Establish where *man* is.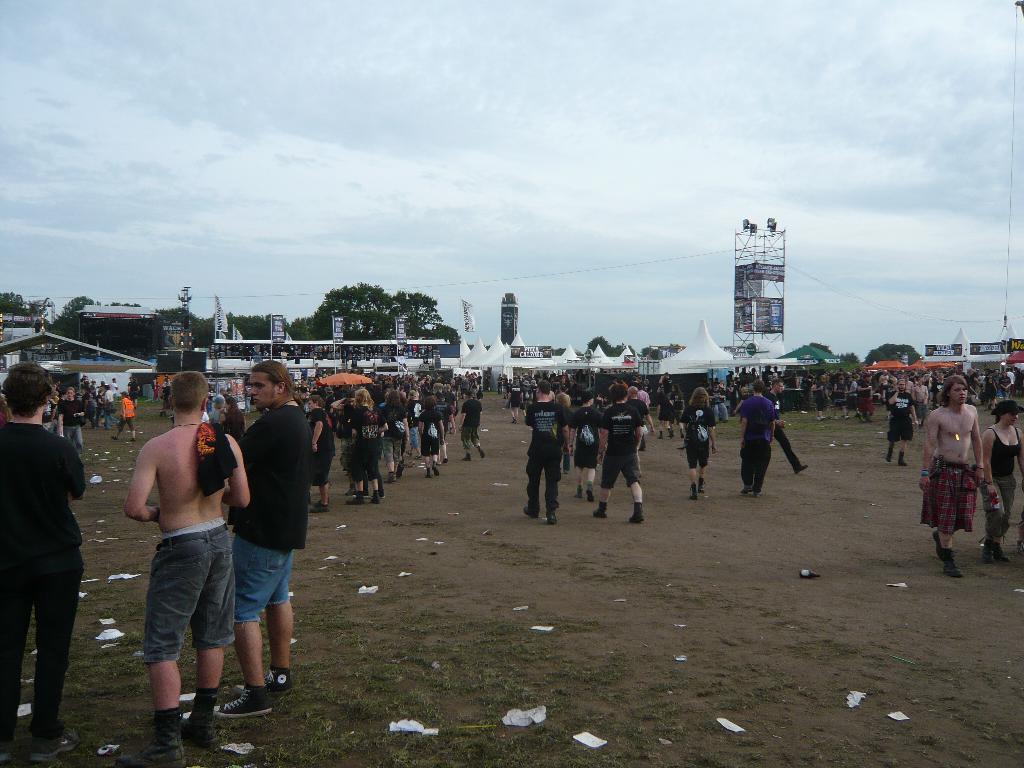
Established at bbox=(210, 364, 316, 719).
